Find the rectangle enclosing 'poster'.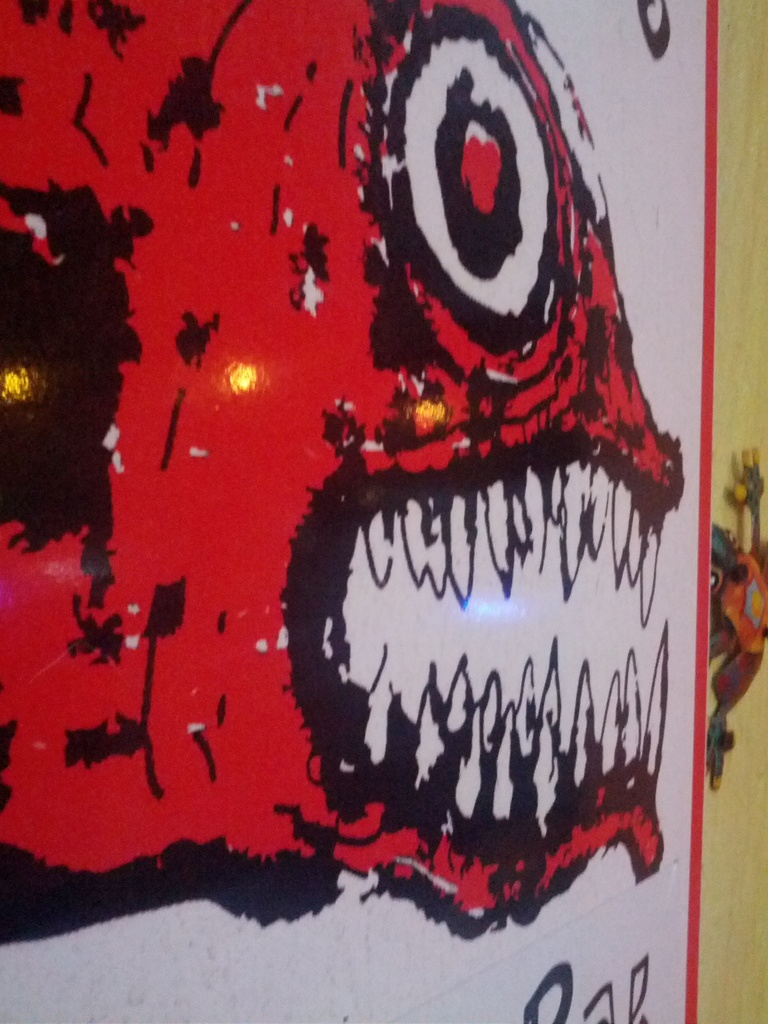
{"left": 0, "top": 0, "right": 767, "bottom": 1023}.
